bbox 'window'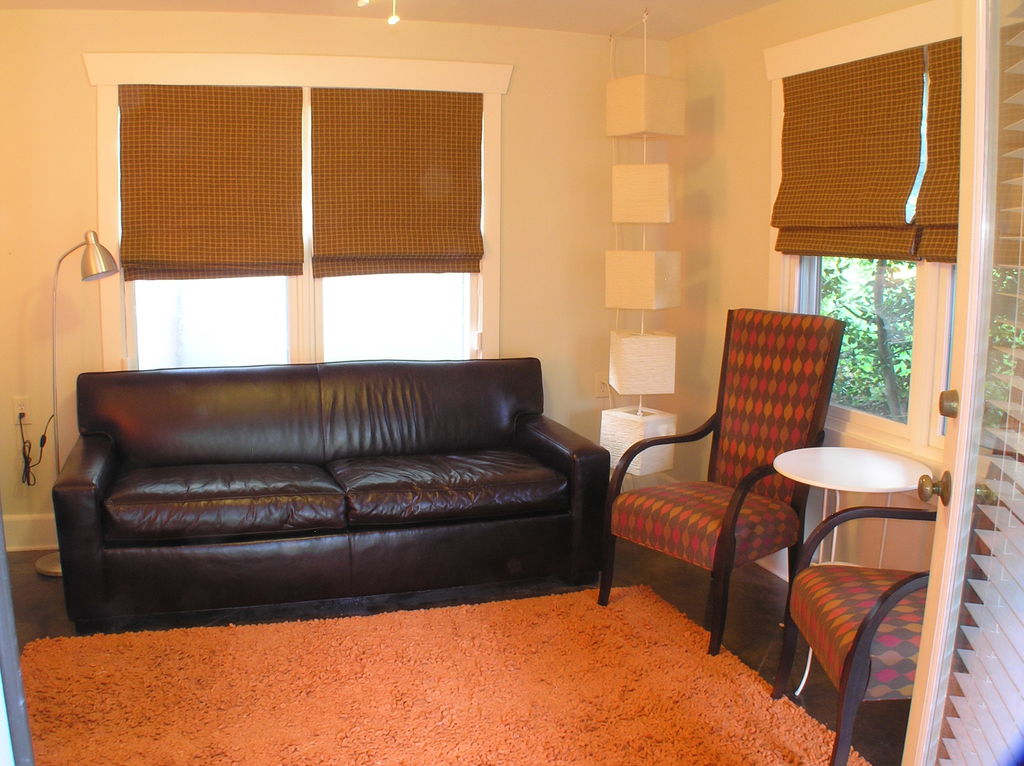
<region>808, 255, 921, 426</region>
